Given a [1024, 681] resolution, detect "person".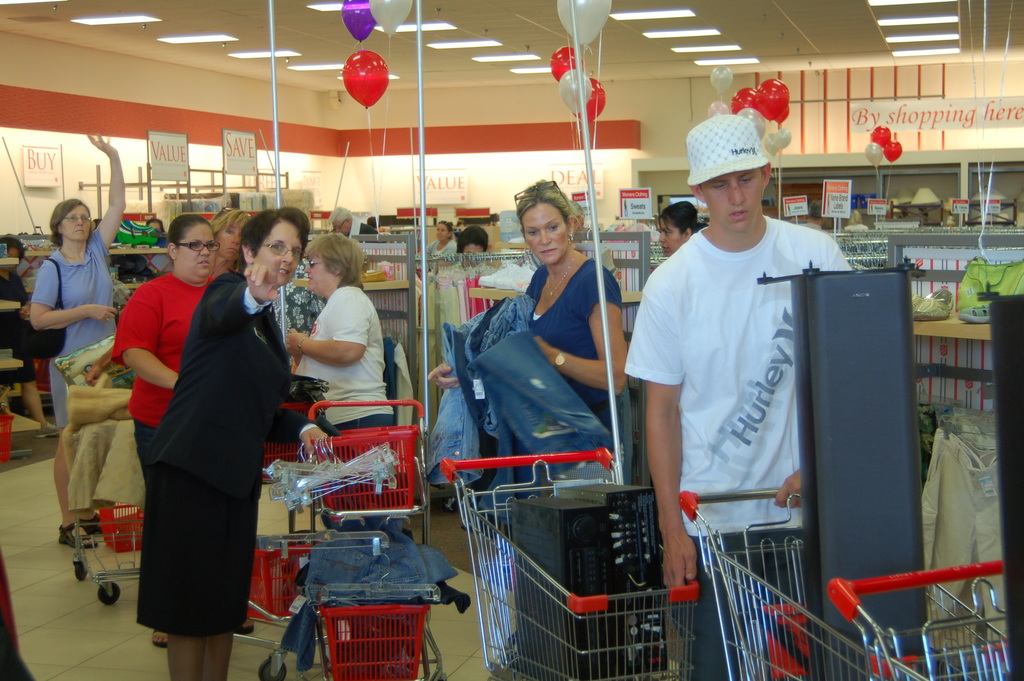
BBox(0, 233, 61, 440).
